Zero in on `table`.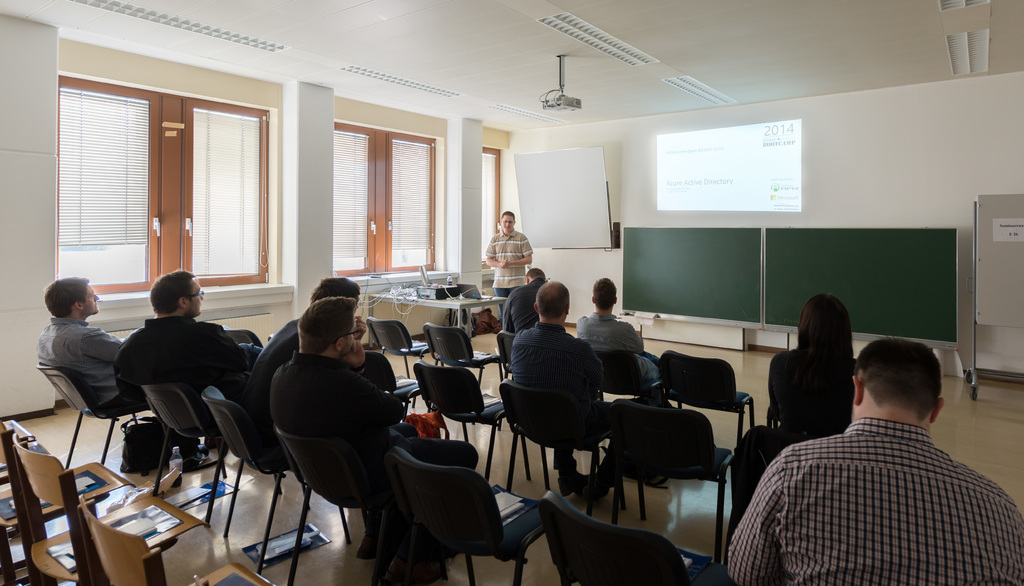
Zeroed in: 364/282/513/341.
